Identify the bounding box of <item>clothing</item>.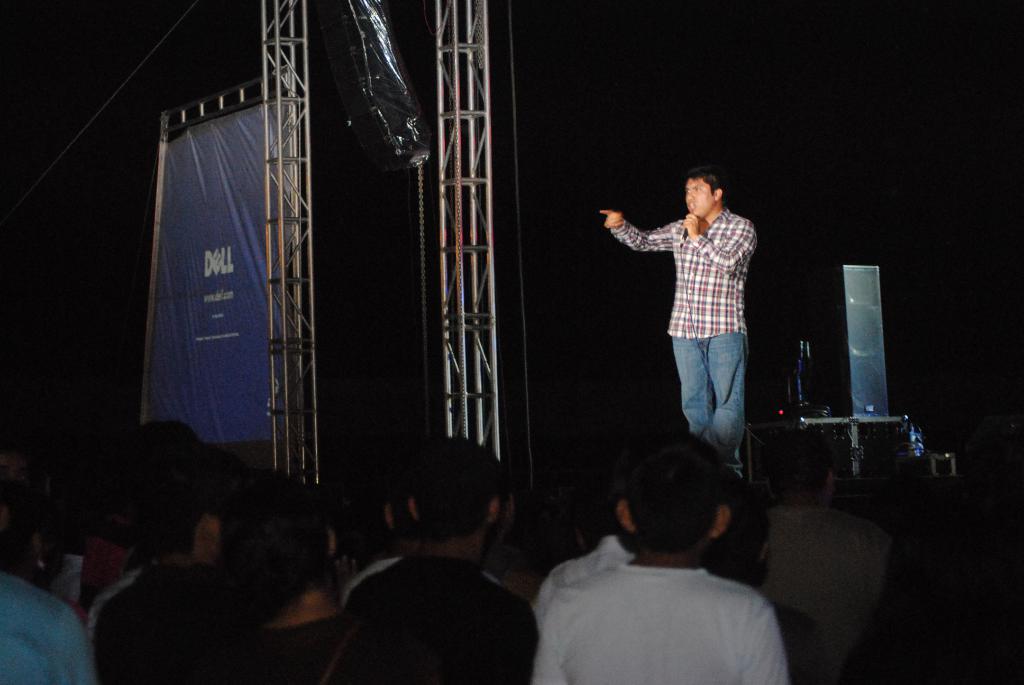
detection(58, 537, 138, 634).
